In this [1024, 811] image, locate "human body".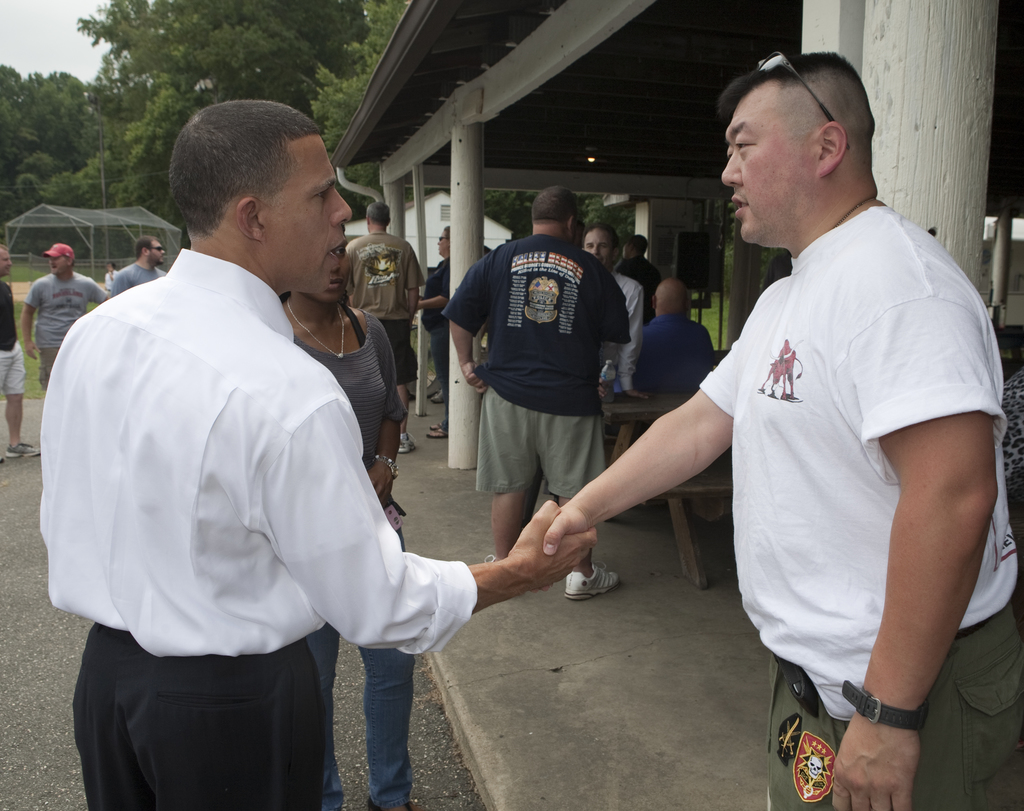
Bounding box: locate(0, 283, 38, 461).
